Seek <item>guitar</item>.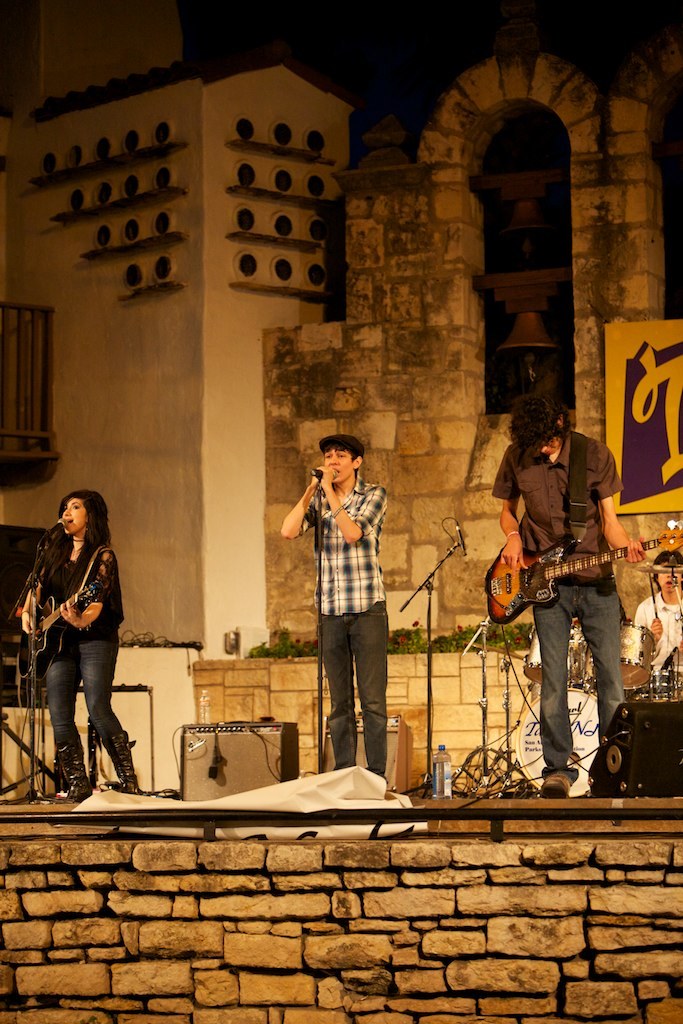
(x1=488, y1=525, x2=682, y2=624).
